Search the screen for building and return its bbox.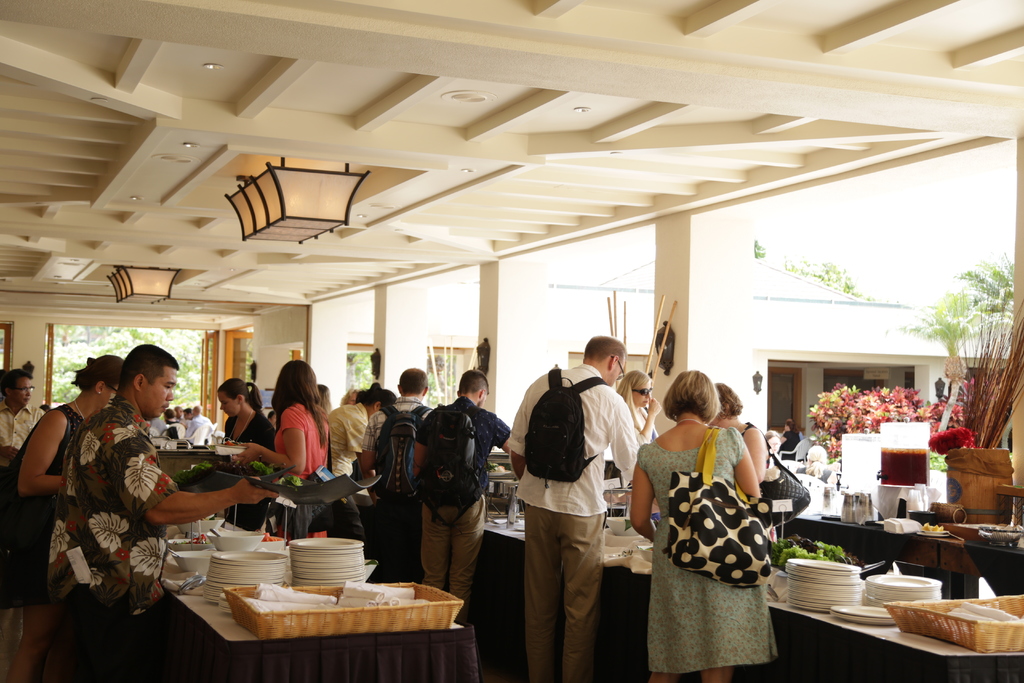
Found: l=0, t=0, r=1023, b=682.
